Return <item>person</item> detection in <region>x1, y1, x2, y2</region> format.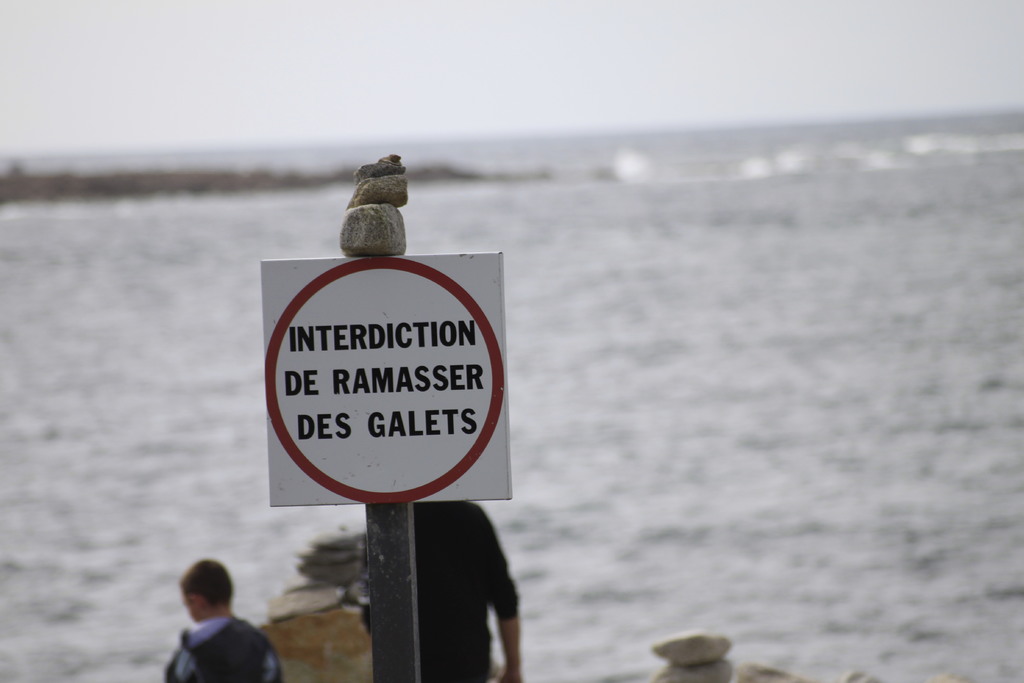
<region>160, 559, 282, 682</region>.
